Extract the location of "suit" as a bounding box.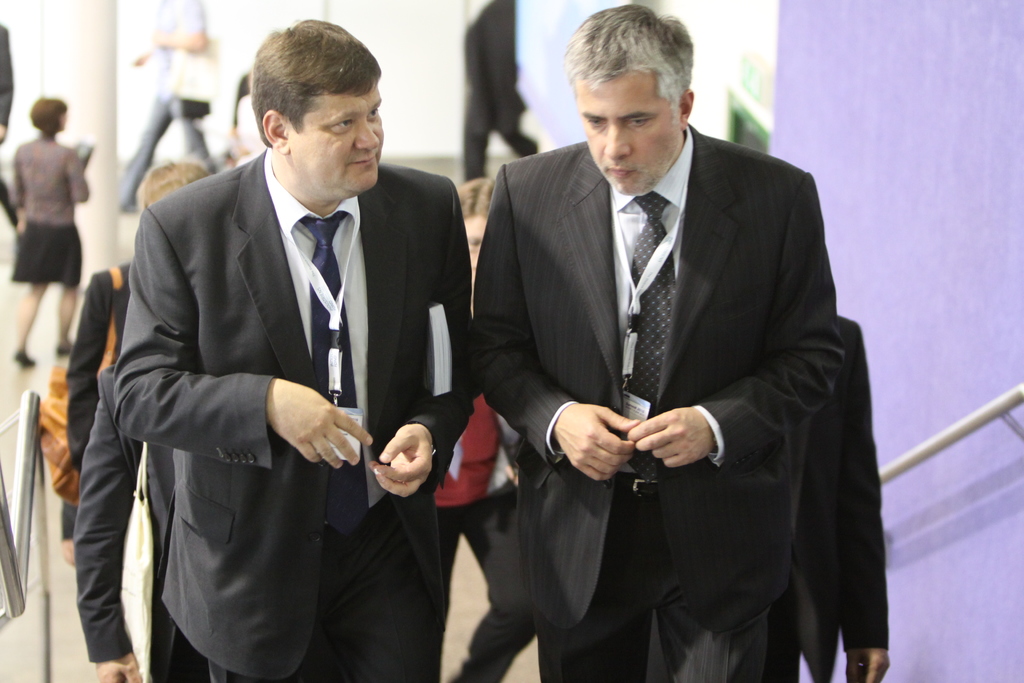
locate(65, 258, 132, 465).
